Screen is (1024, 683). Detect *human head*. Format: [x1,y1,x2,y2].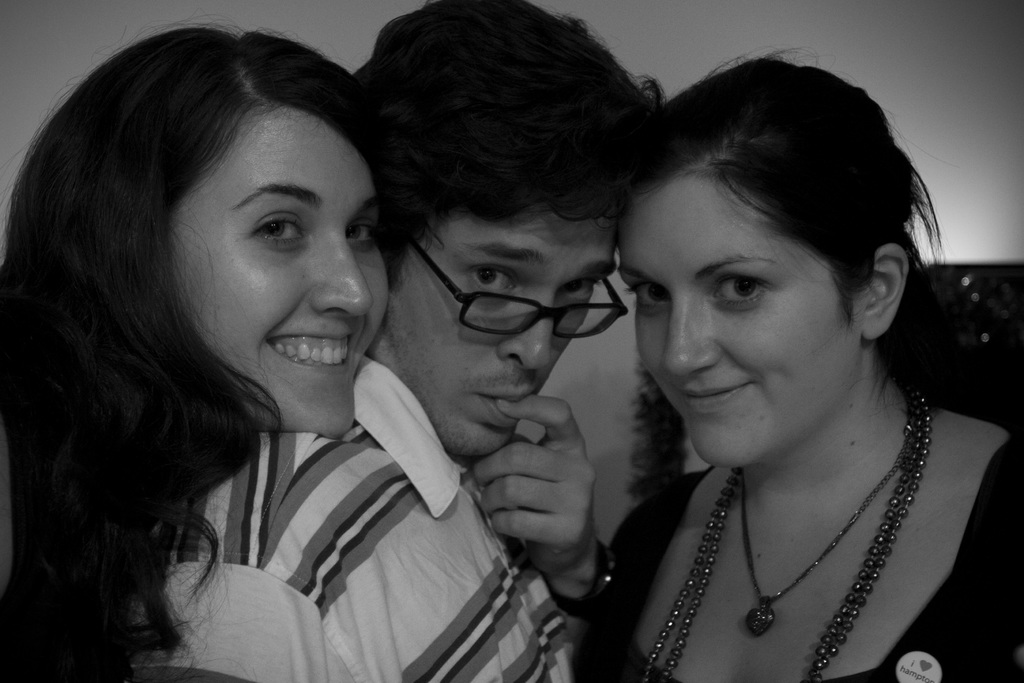
[355,0,656,462].
